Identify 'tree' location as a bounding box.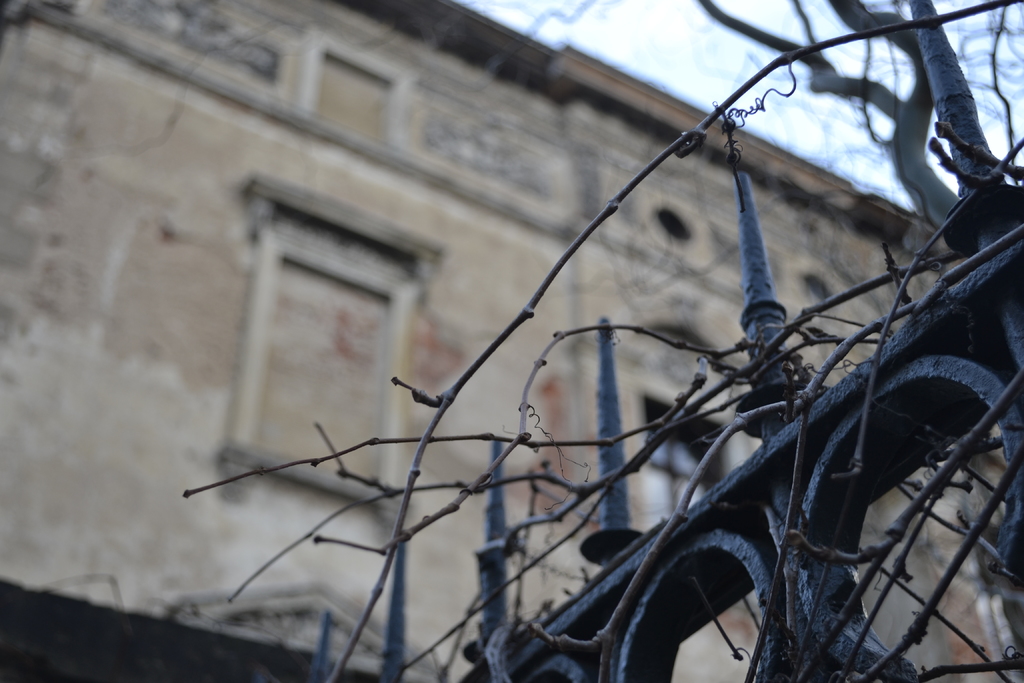
region(698, 0, 1023, 233).
